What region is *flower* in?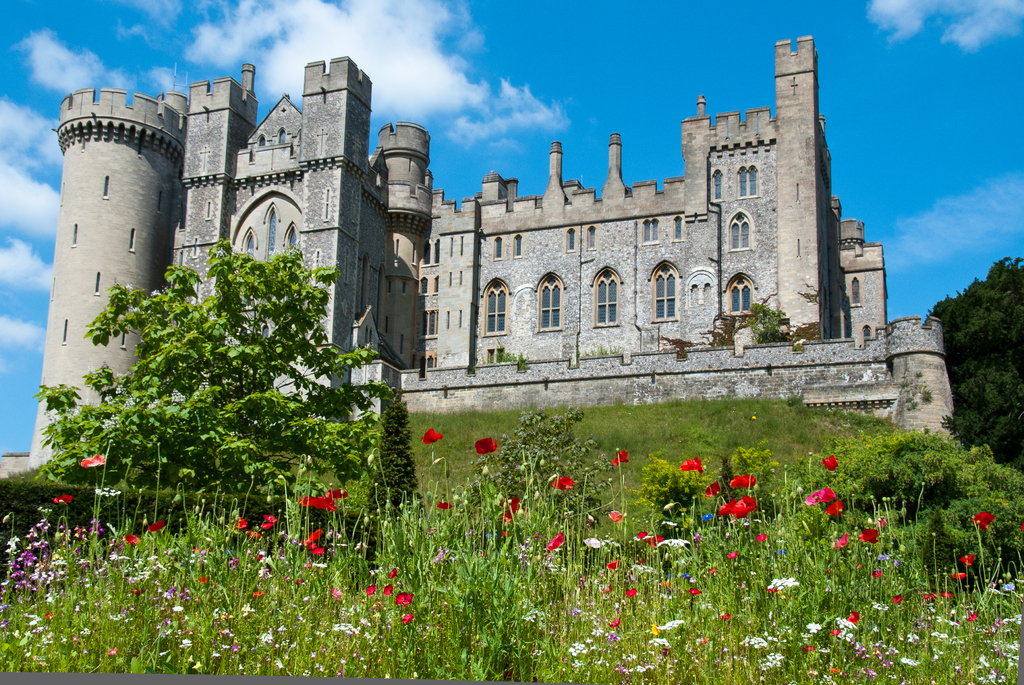
BBox(925, 593, 936, 601).
